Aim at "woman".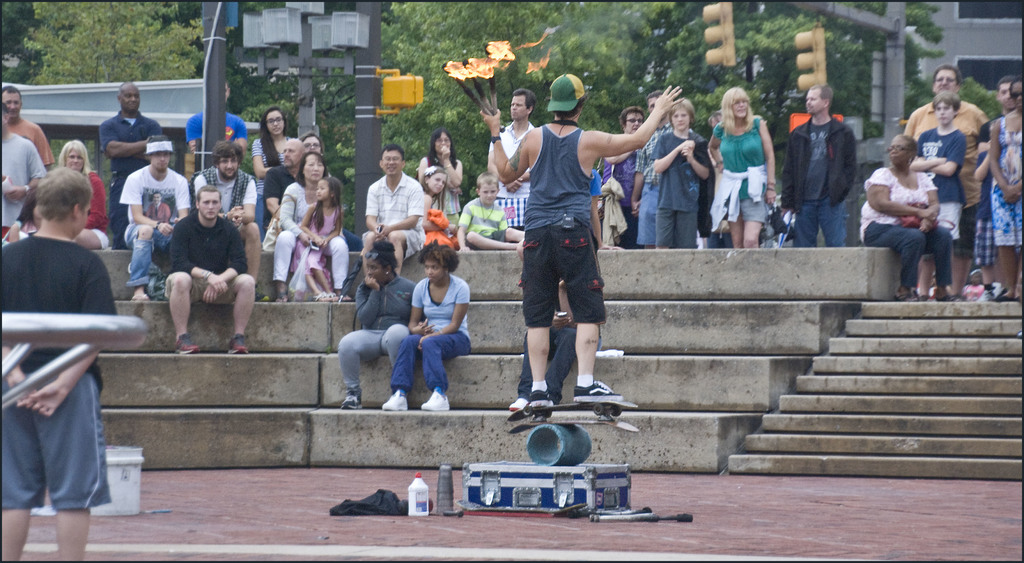
Aimed at <region>988, 78, 1023, 300</region>.
